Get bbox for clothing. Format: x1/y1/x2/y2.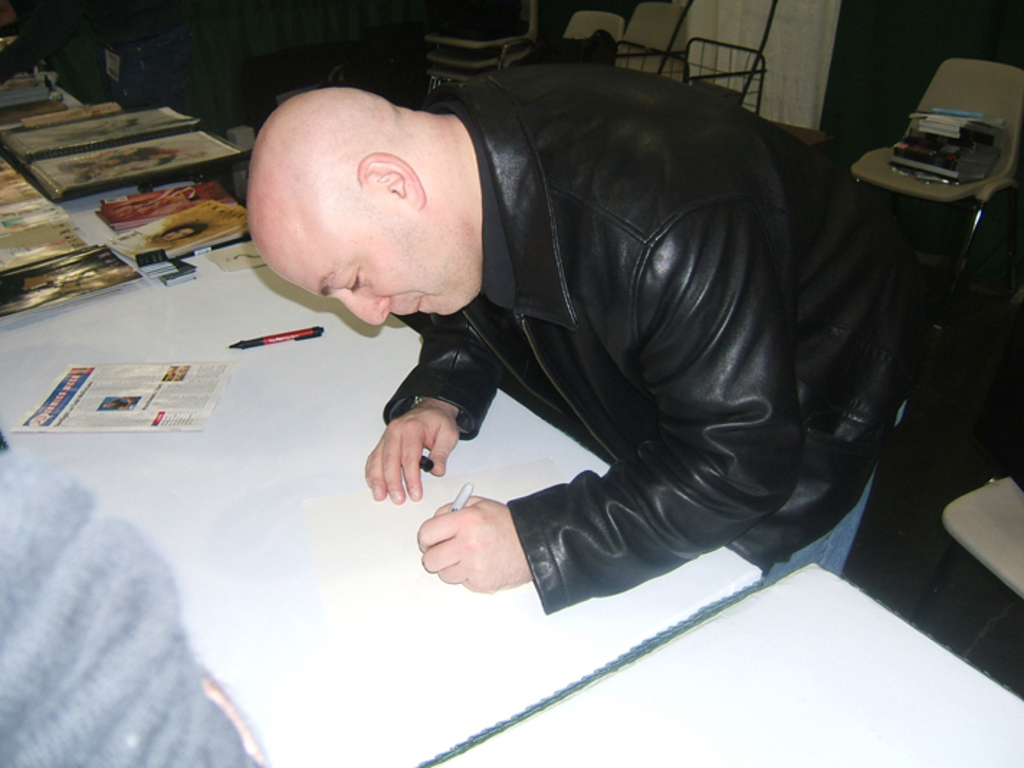
381/29/874/627.
